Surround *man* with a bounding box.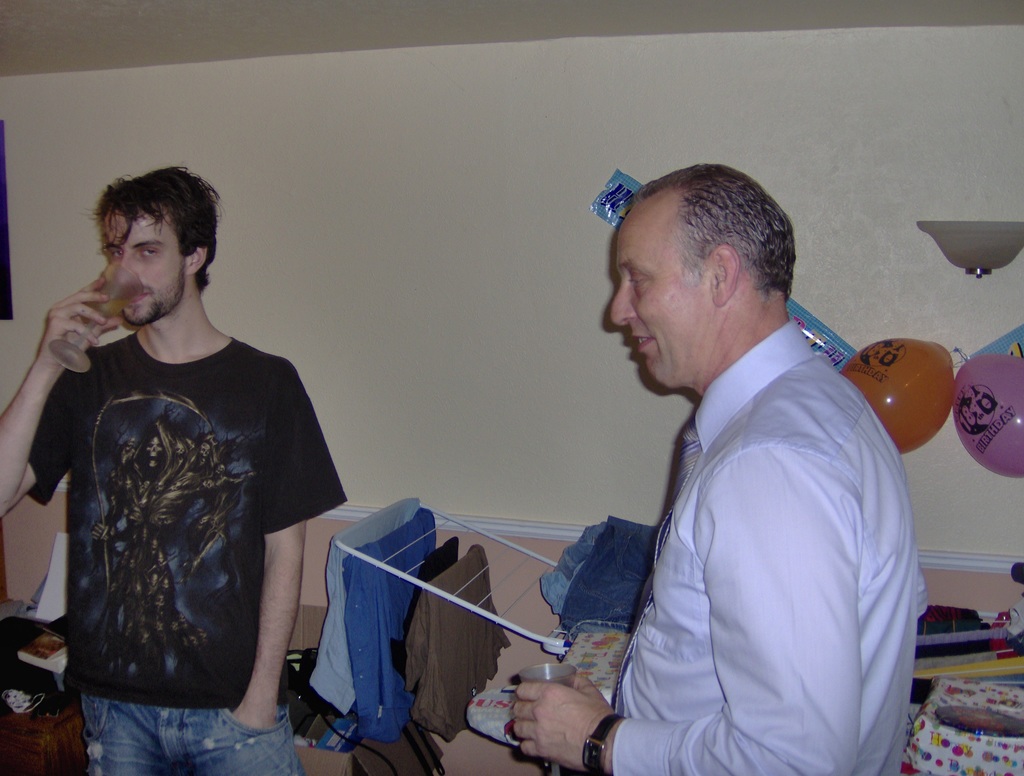
0,163,345,775.
